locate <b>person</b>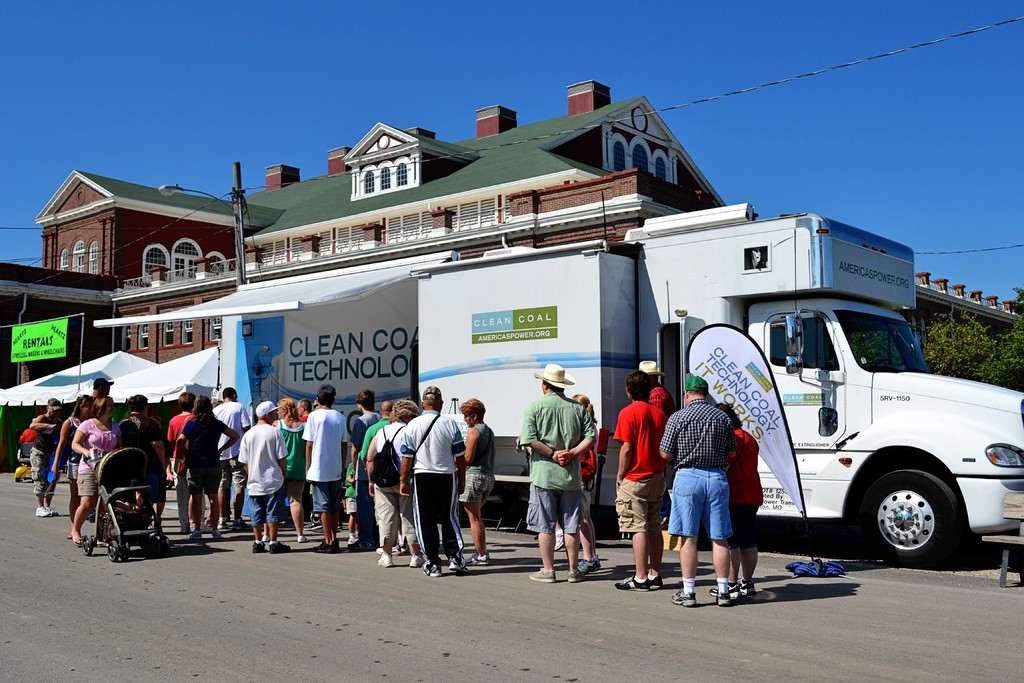
{"left": 26, "top": 395, "right": 58, "bottom": 516}
